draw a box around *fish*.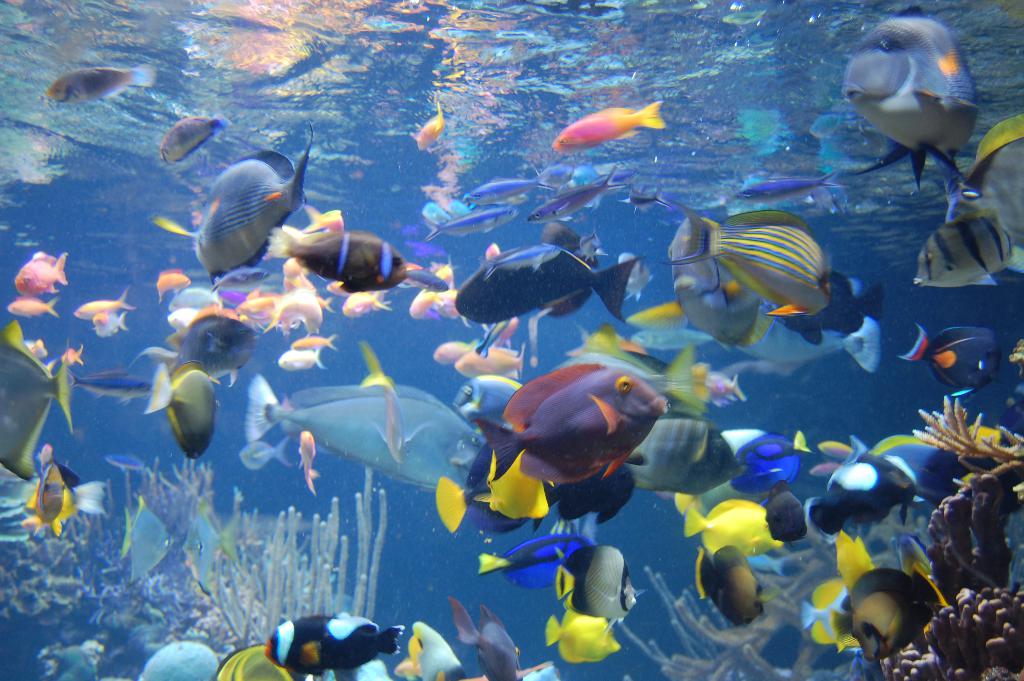
<region>360, 340, 413, 463</region>.
